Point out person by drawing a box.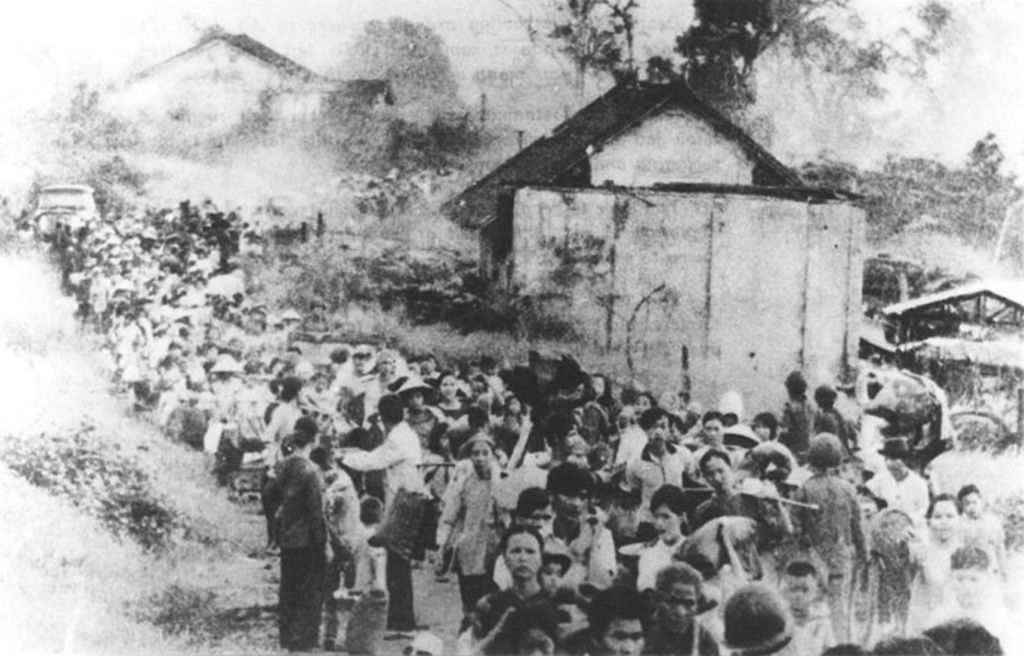
detection(815, 383, 848, 434).
